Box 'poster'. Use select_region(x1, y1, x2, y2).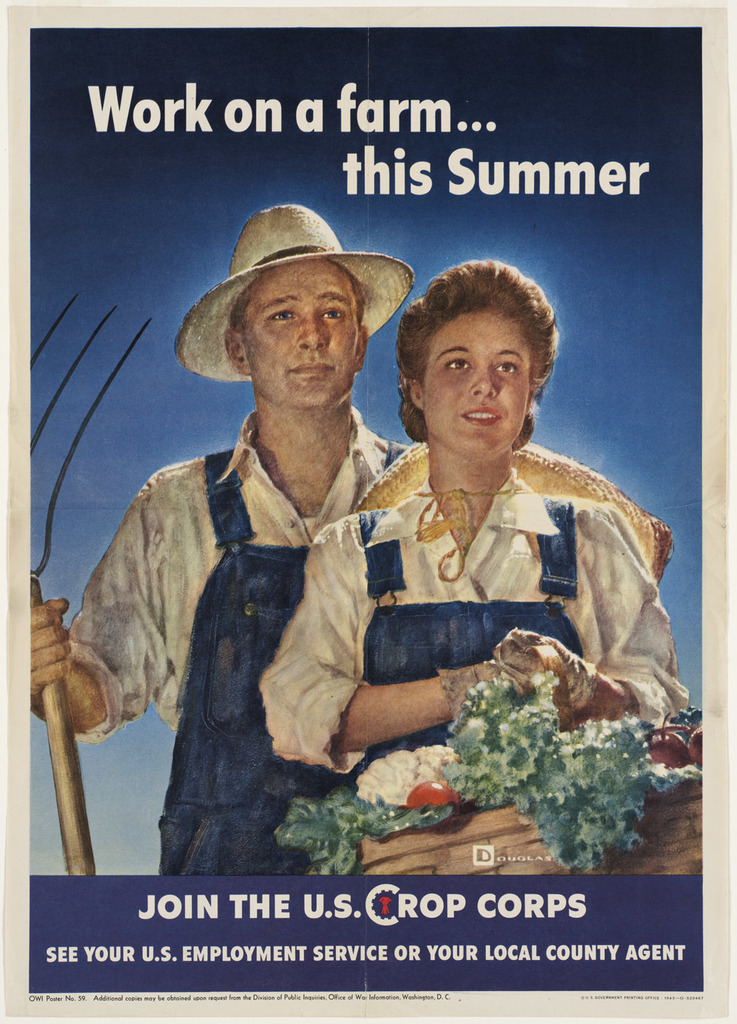
select_region(17, 24, 706, 999).
